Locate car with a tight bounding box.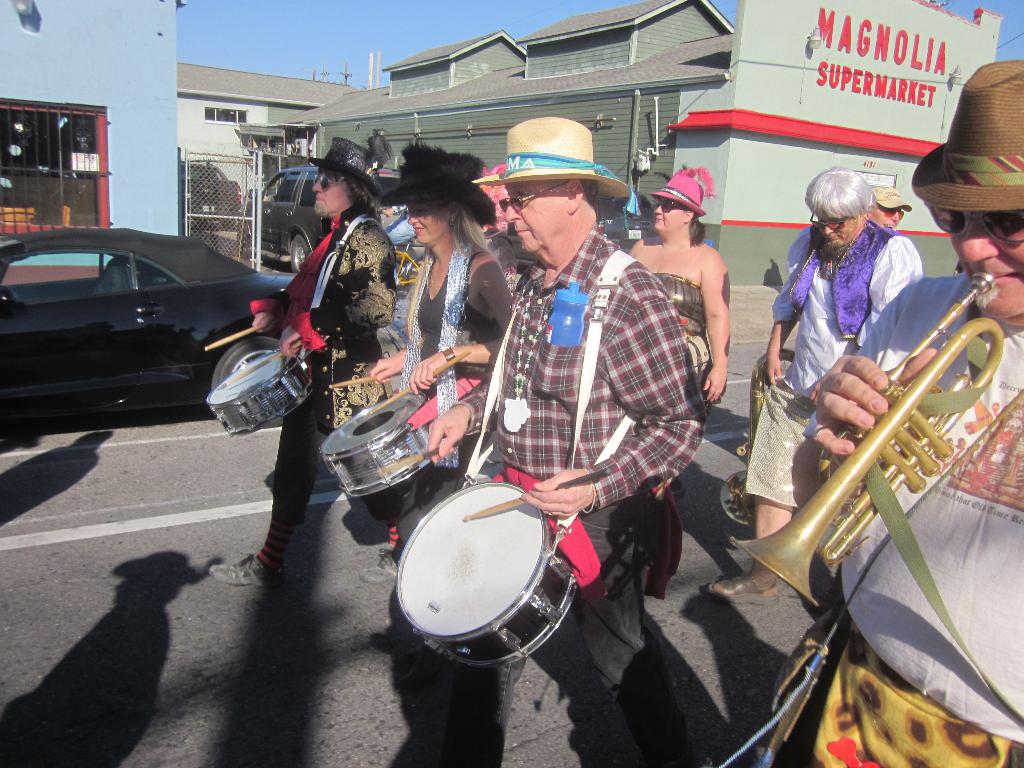
crop(245, 167, 401, 271).
